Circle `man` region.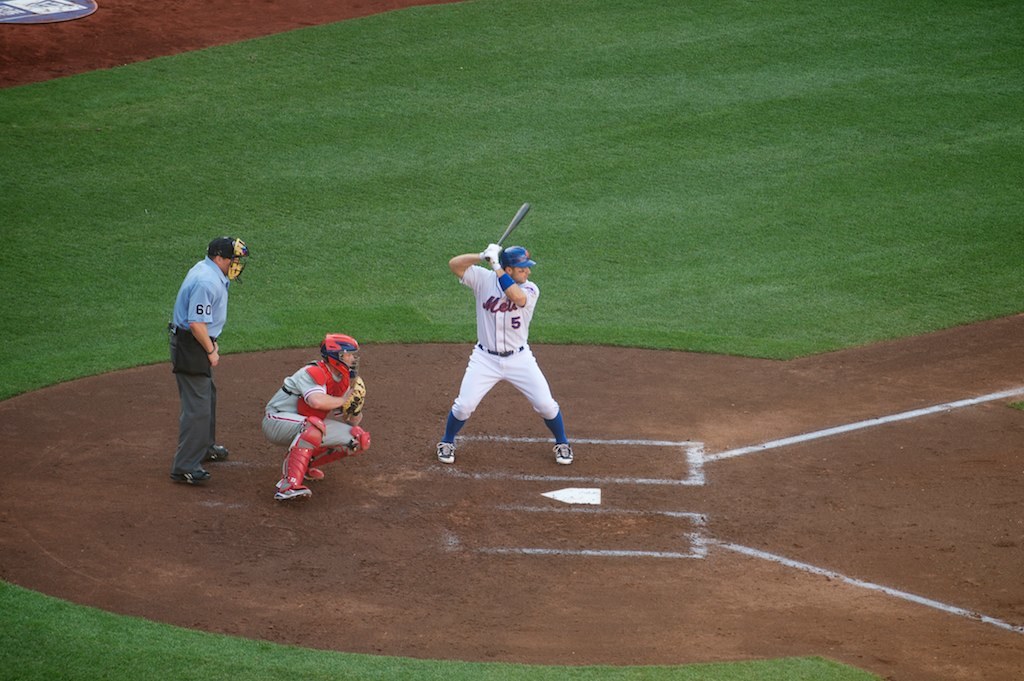
Region: rect(262, 332, 371, 502).
